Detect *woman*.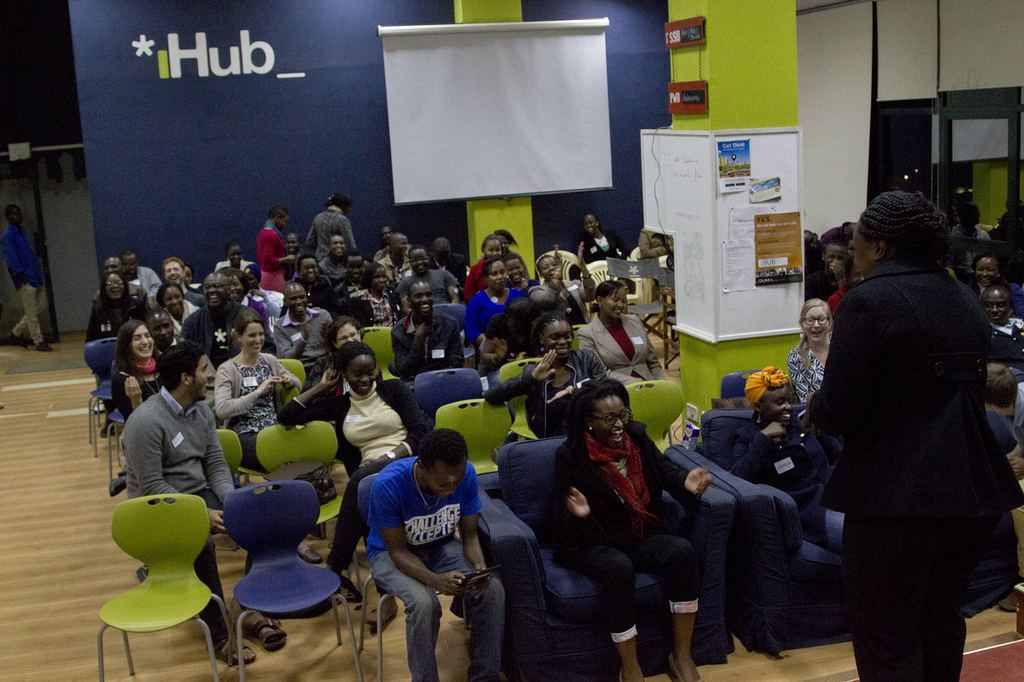
Detected at [575, 279, 668, 385].
